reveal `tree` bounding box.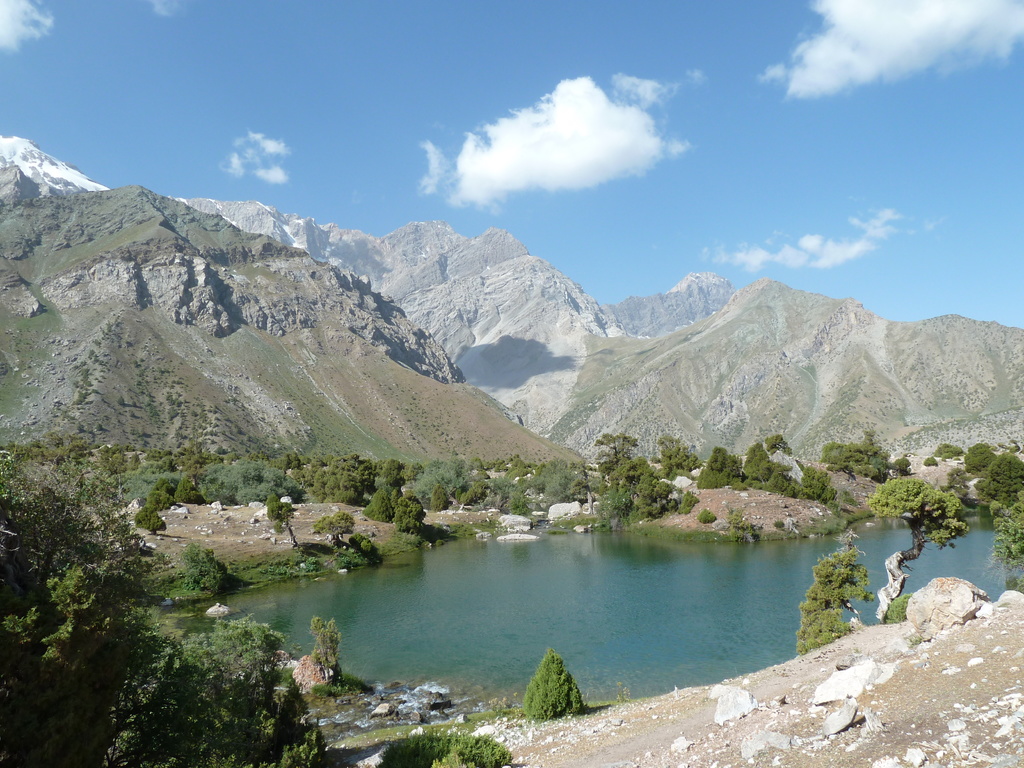
Revealed: box(793, 543, 860, 659).
